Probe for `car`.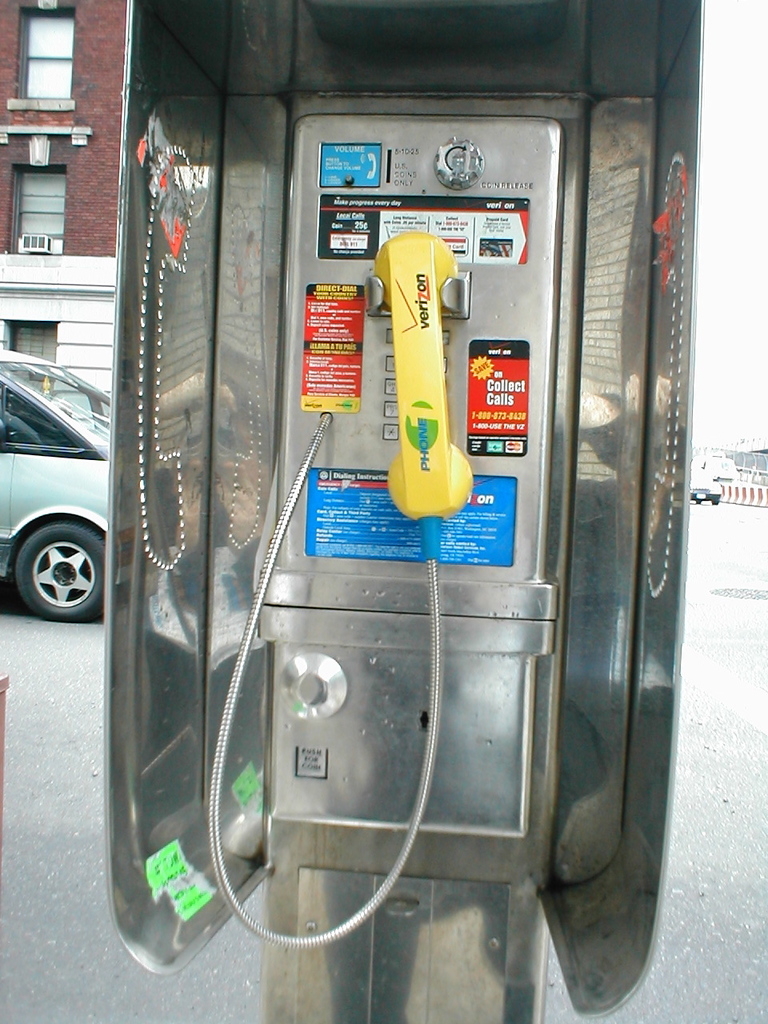
Probe result: 0,353,112,624.
